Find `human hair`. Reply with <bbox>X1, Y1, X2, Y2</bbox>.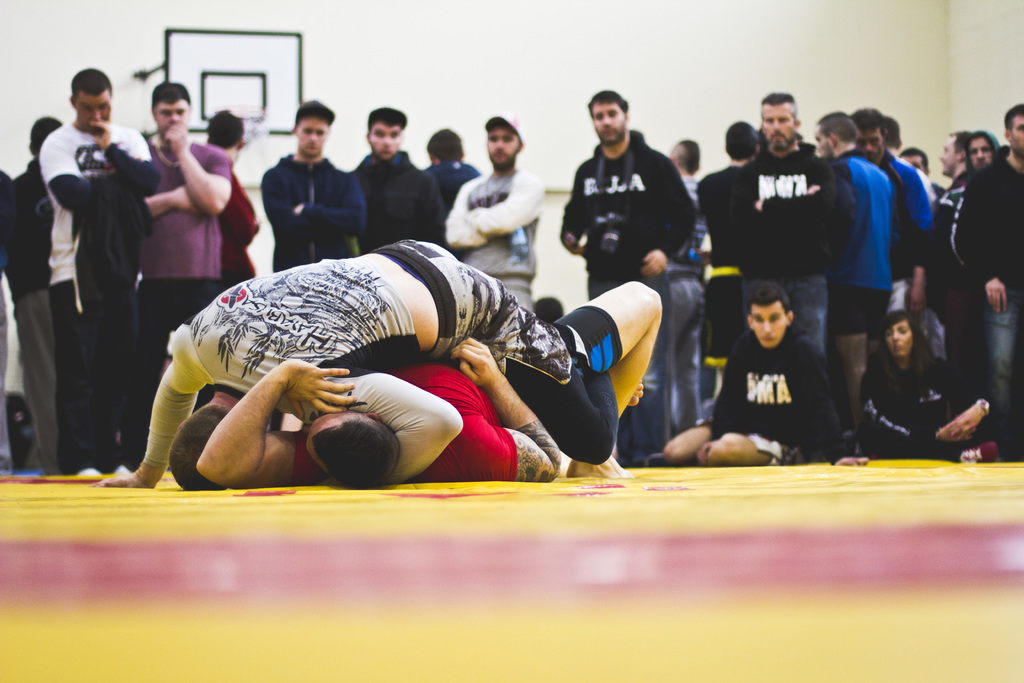
<bbox>29, 120, 63, 152</bbox>.
